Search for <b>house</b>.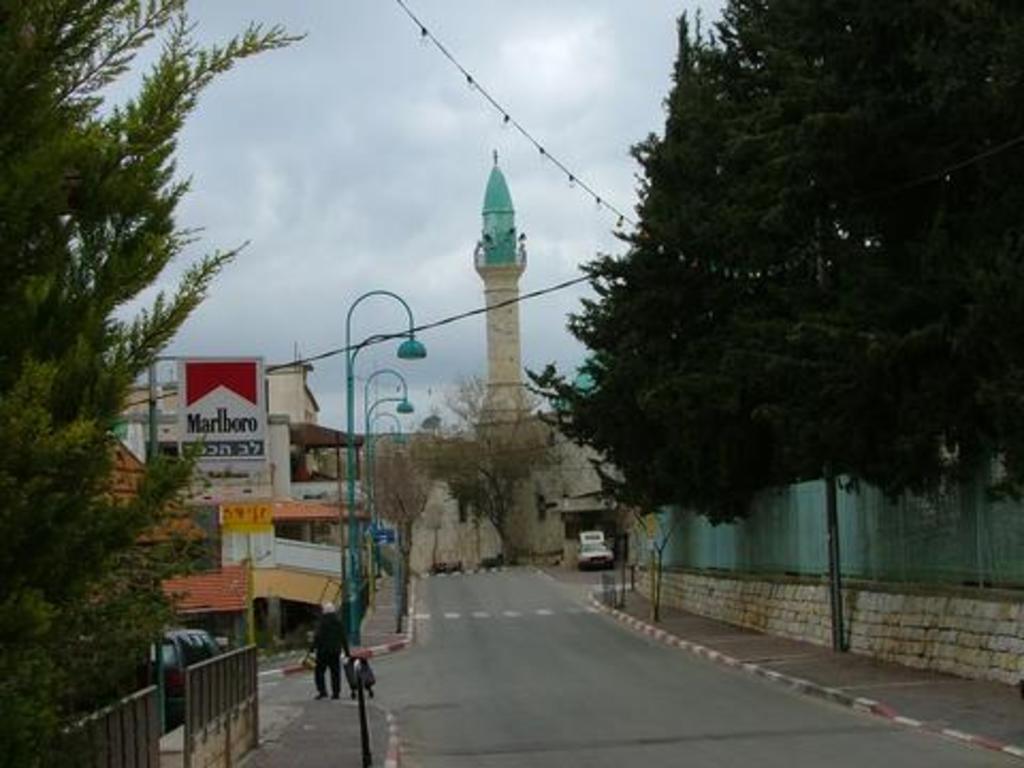
Found at {"x1": 640, "y1": 461, "x2": 1022, "y2": 582}.
